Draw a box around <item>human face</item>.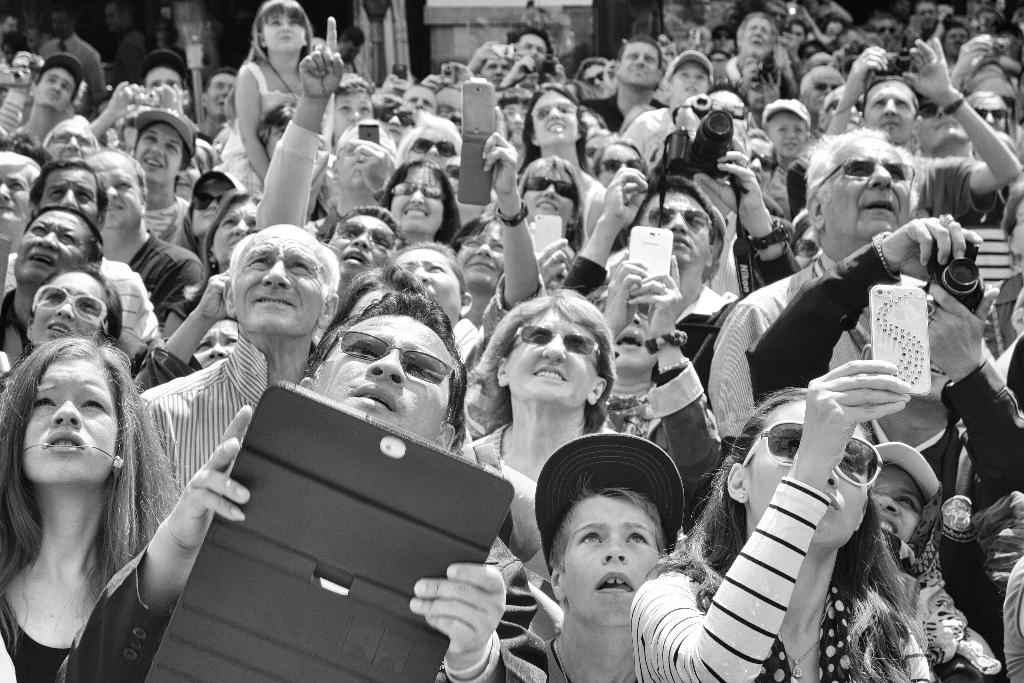
404 133 456 159.
